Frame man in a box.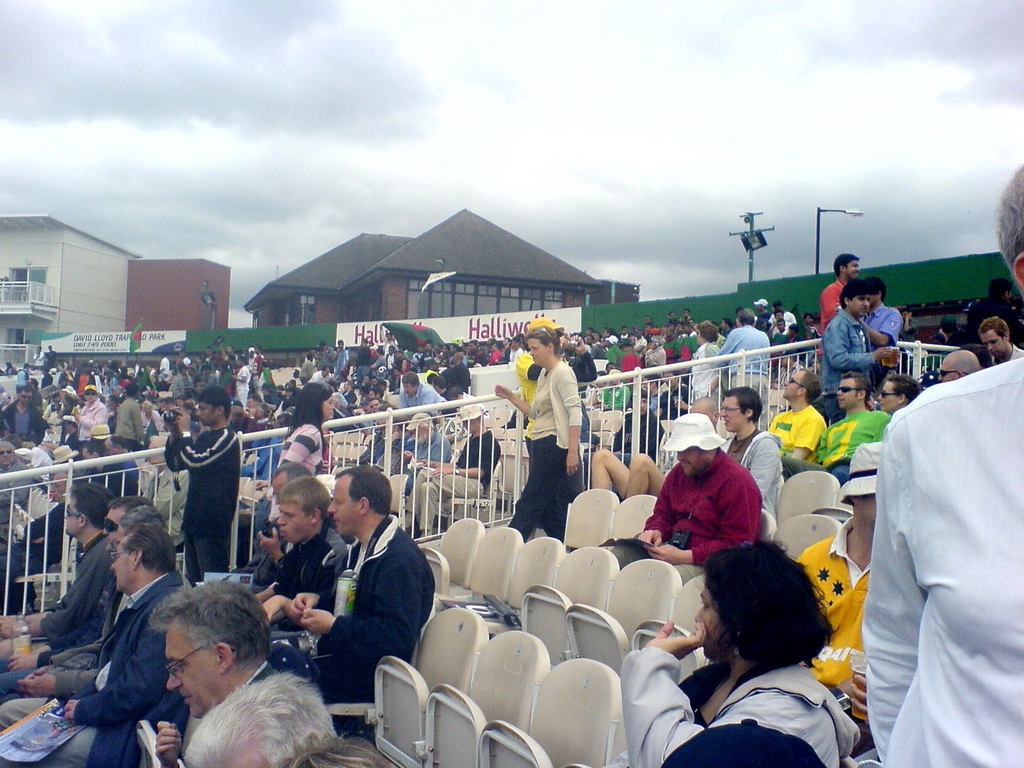
x1=796, y1=442, x2=884, y2=757.
